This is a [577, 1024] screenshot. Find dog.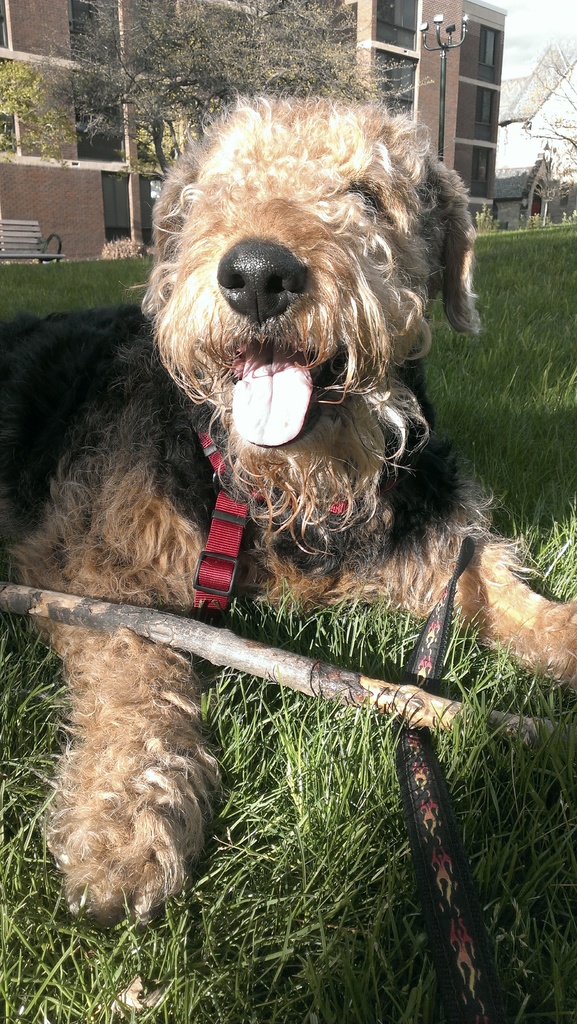
Bounding box: locate(0, 92, 573, 932).
